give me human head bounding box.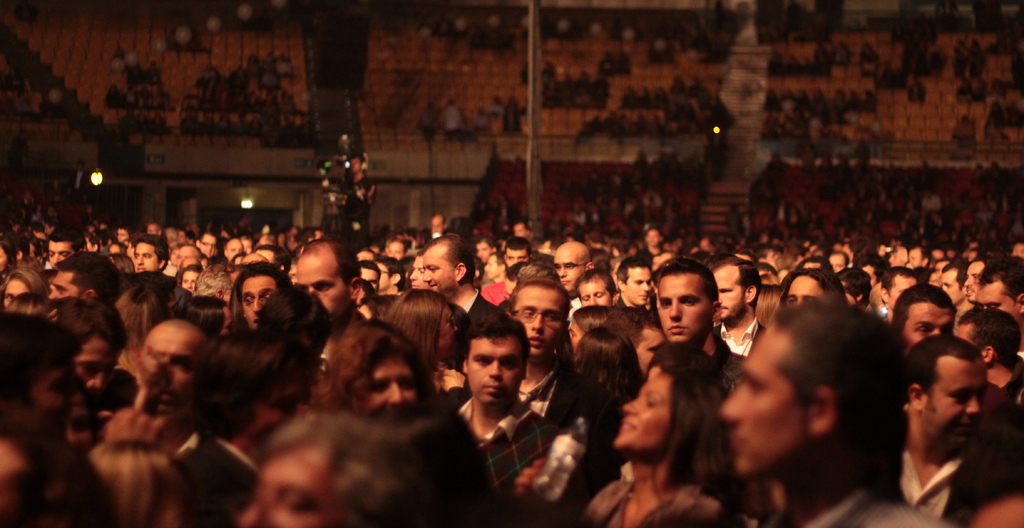
select_region(430, 214, 443, 234).
